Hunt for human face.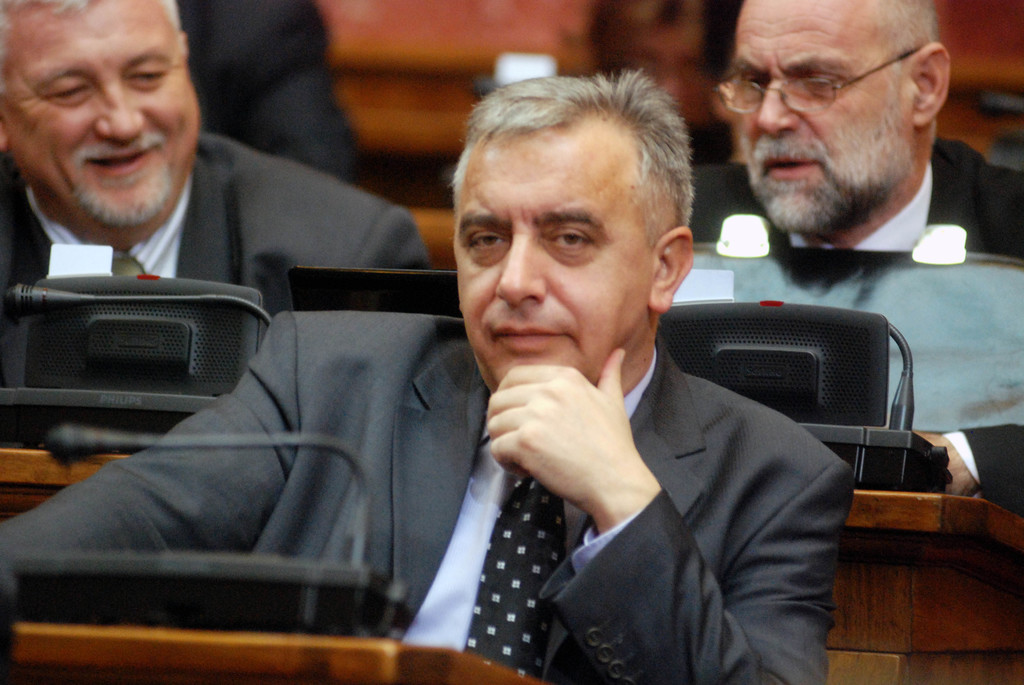
Hunted down at (x1=0, y1=0, x2=199, y2=229).
